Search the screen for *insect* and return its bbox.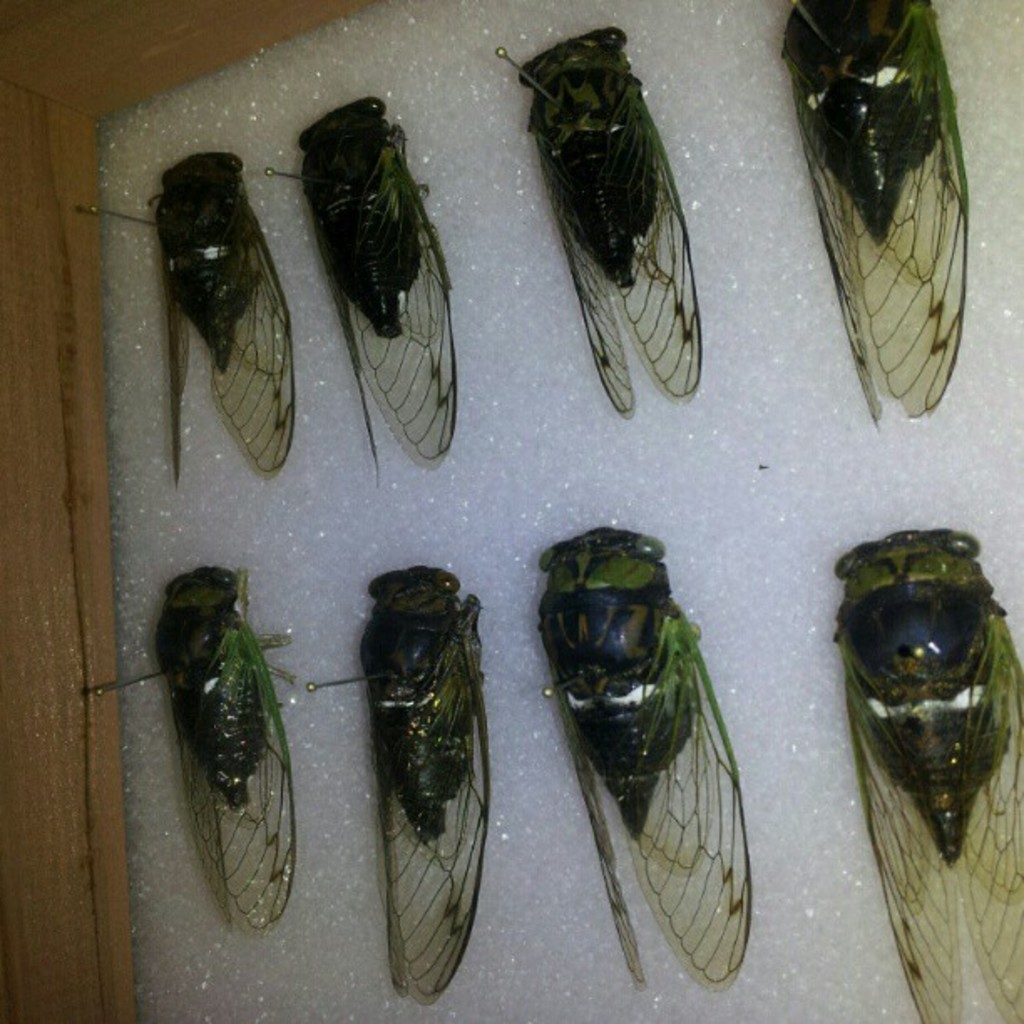
Found: 529:527:746:994.
